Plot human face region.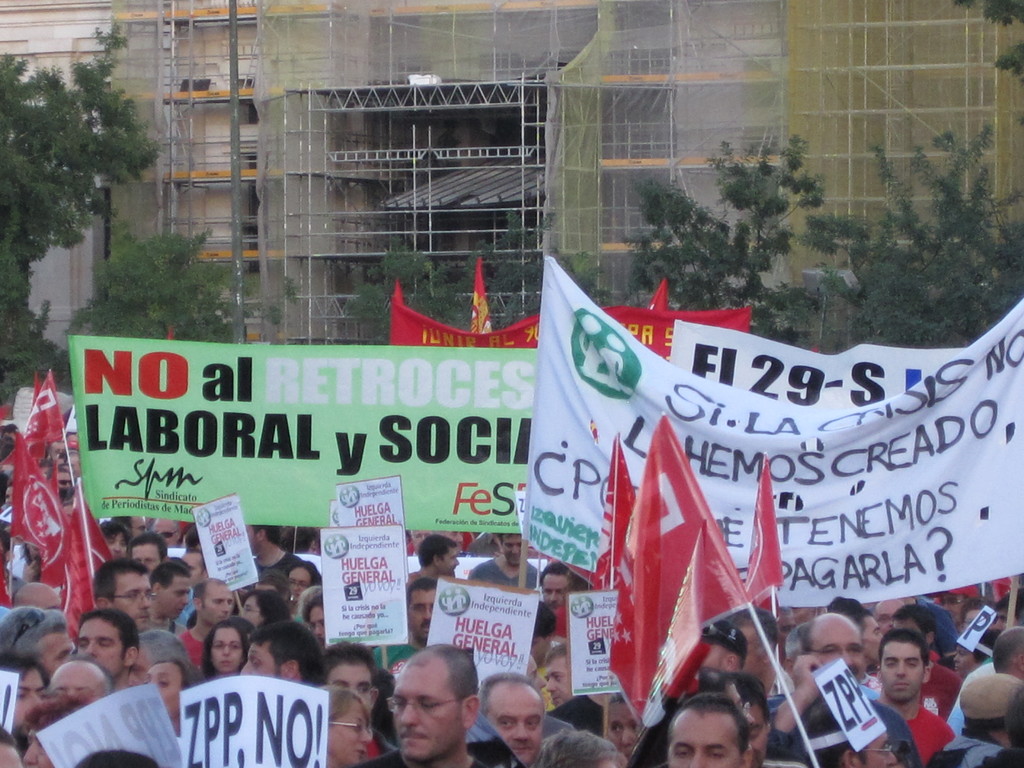
Plotted at <bbox>239, 640, 283, 678</bbox>.
